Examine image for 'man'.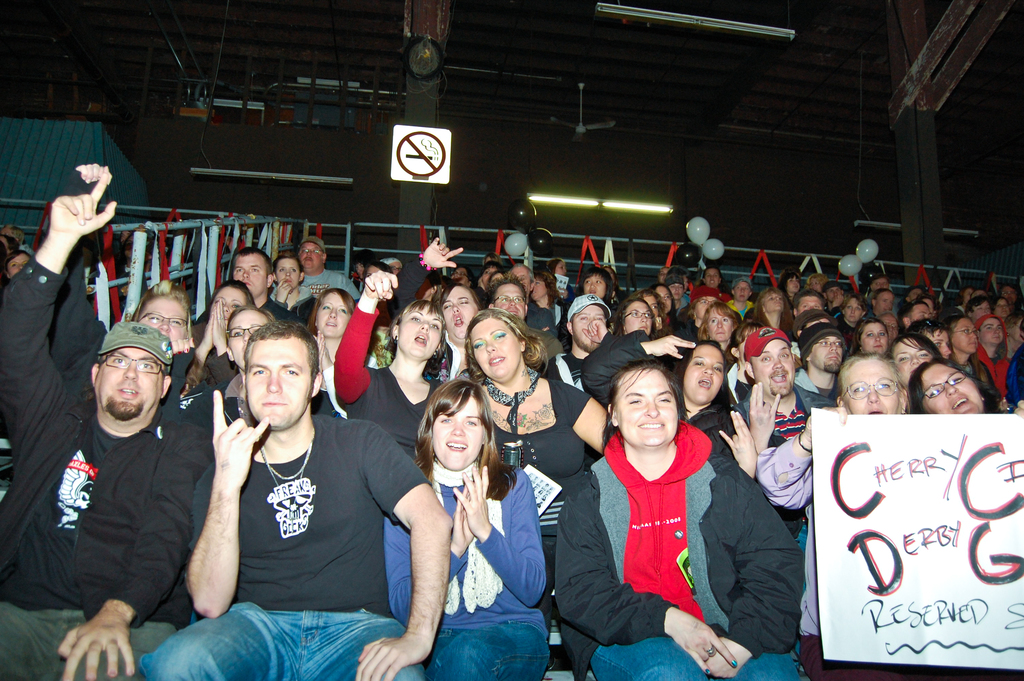
Examination result: bbox=[298, 235, 364, 307].
